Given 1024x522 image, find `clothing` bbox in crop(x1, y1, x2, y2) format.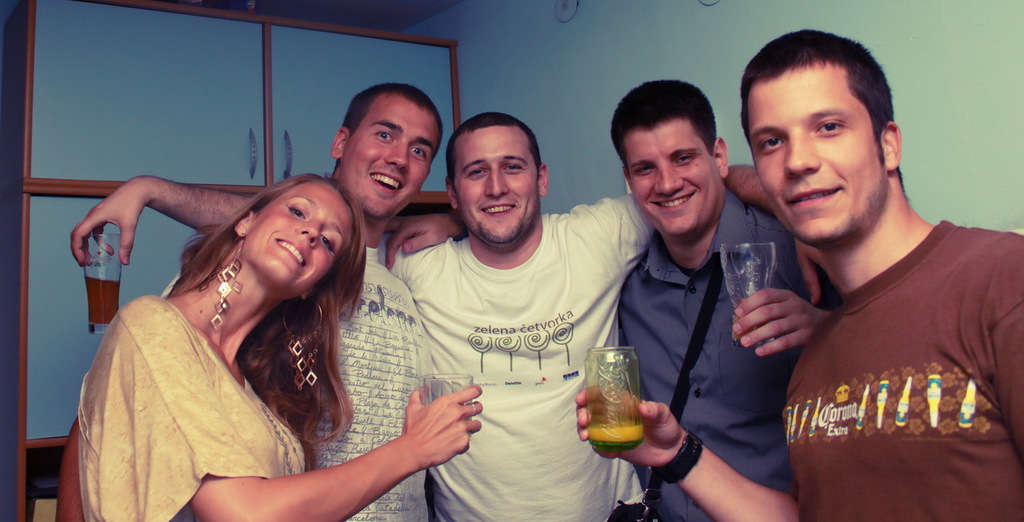
crop(399, 191, 658, 521).
